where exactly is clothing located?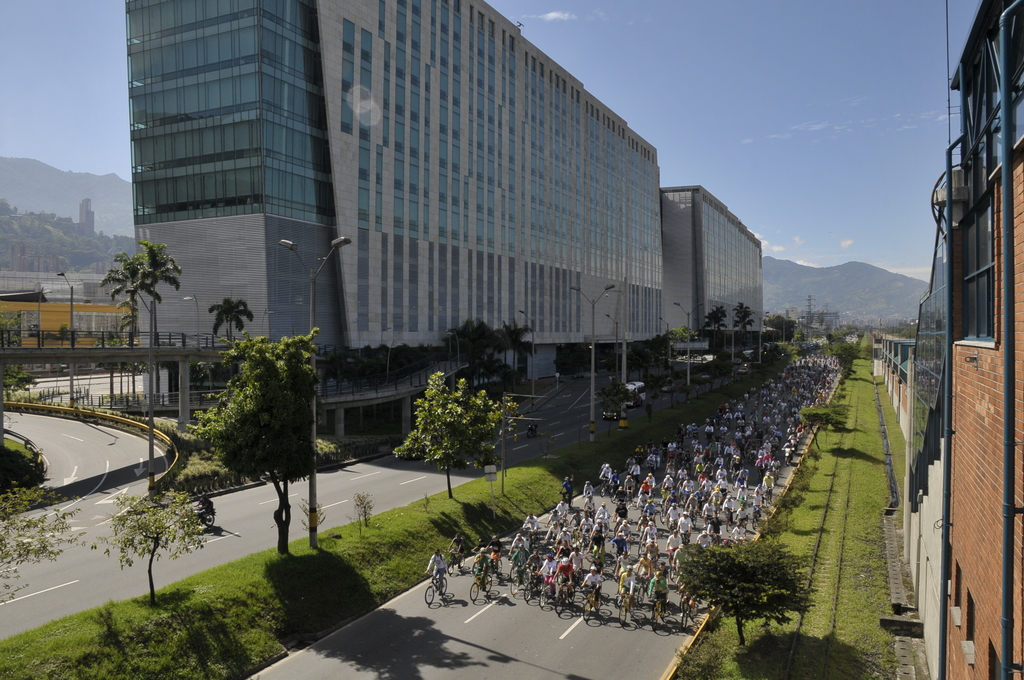
Its bounding box is pyautogui.locateOnScreen(588, 534, 602, 554).
